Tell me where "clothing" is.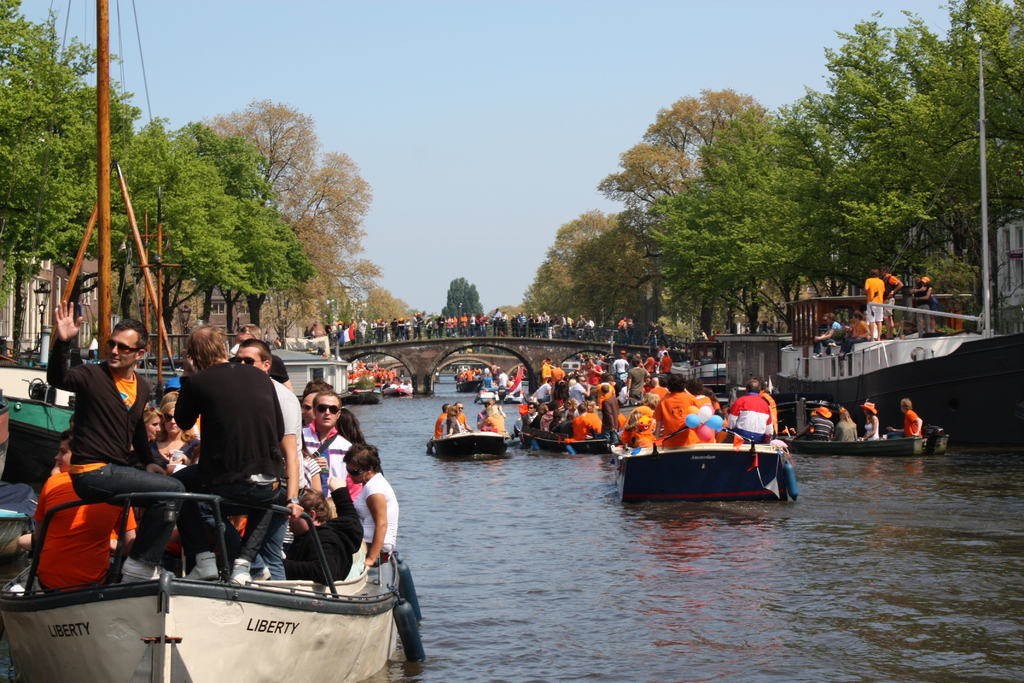
"clothing" is at left=885, top=270, right=902, bottom=315.
